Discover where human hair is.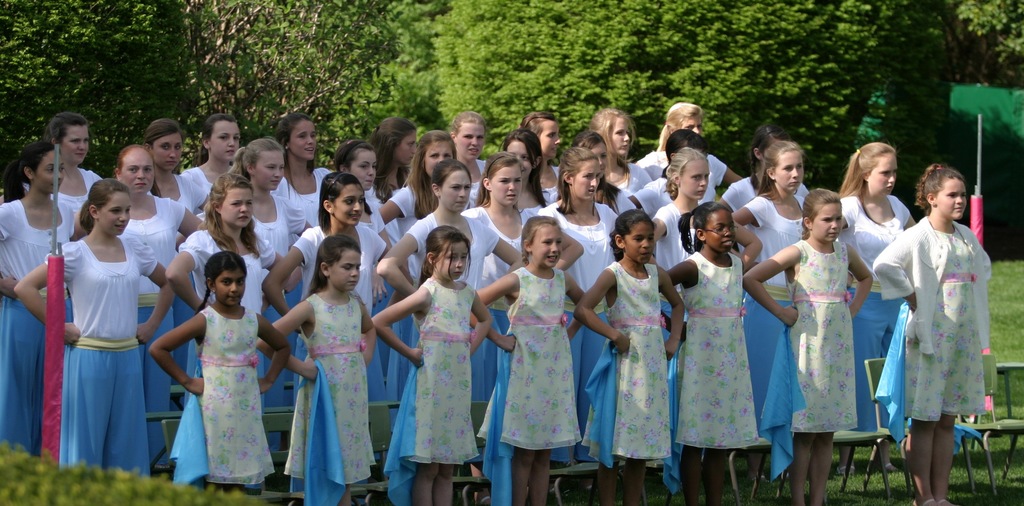
Discovered at BBox(575, 126, 609, 156).
